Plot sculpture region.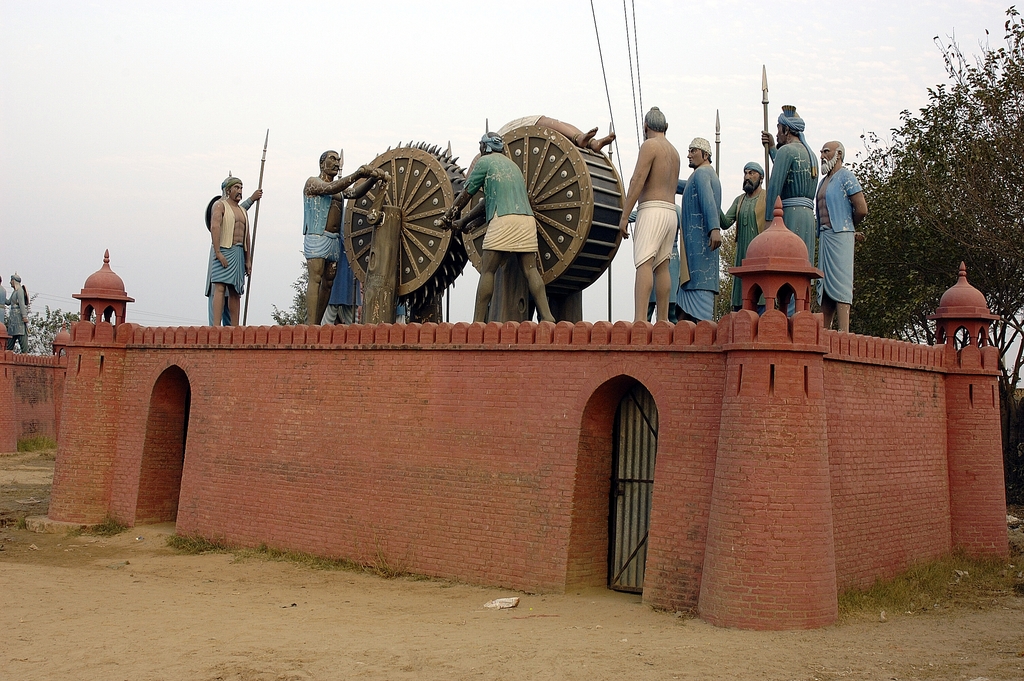
Plotted at x1=0, y1=267, x2=40, y2=357.
